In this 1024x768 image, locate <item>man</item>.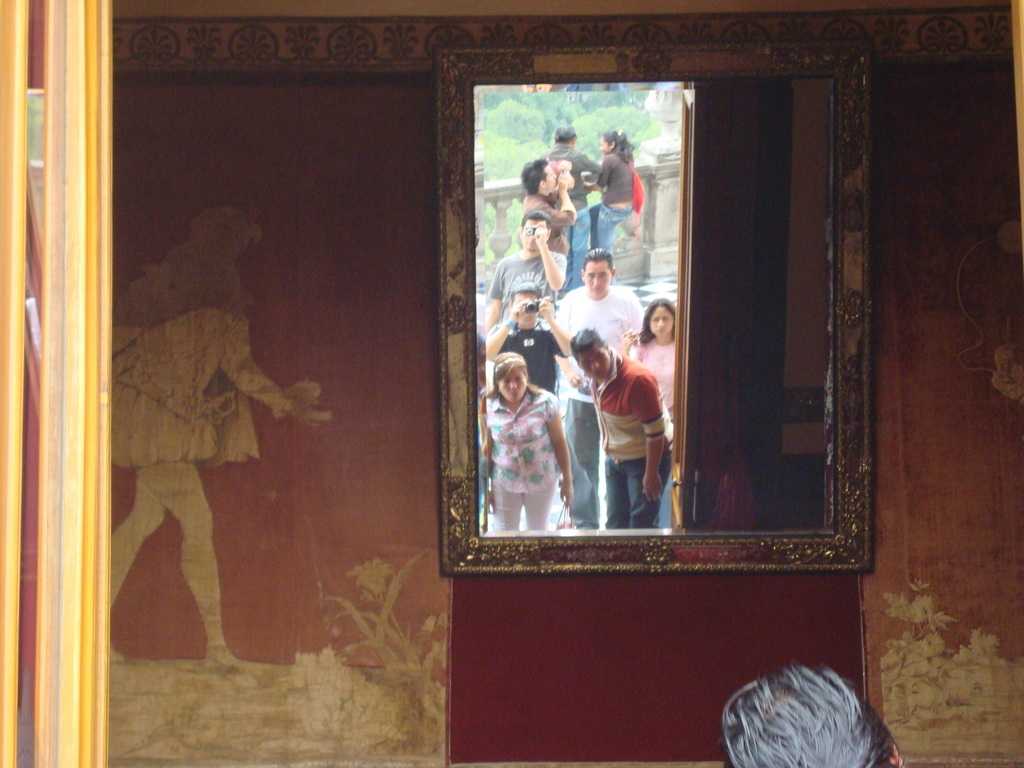
Bounding box: <bbox>541, 121, 601, 292</bbox>.
